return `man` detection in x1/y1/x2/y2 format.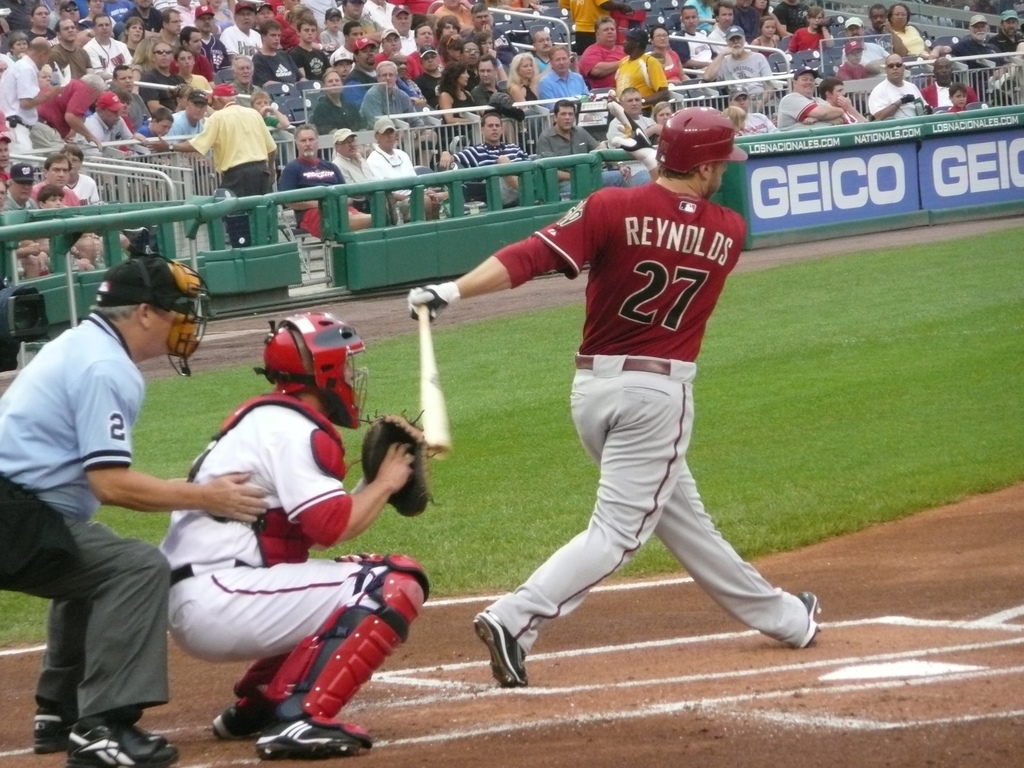
218/0/269/54.
